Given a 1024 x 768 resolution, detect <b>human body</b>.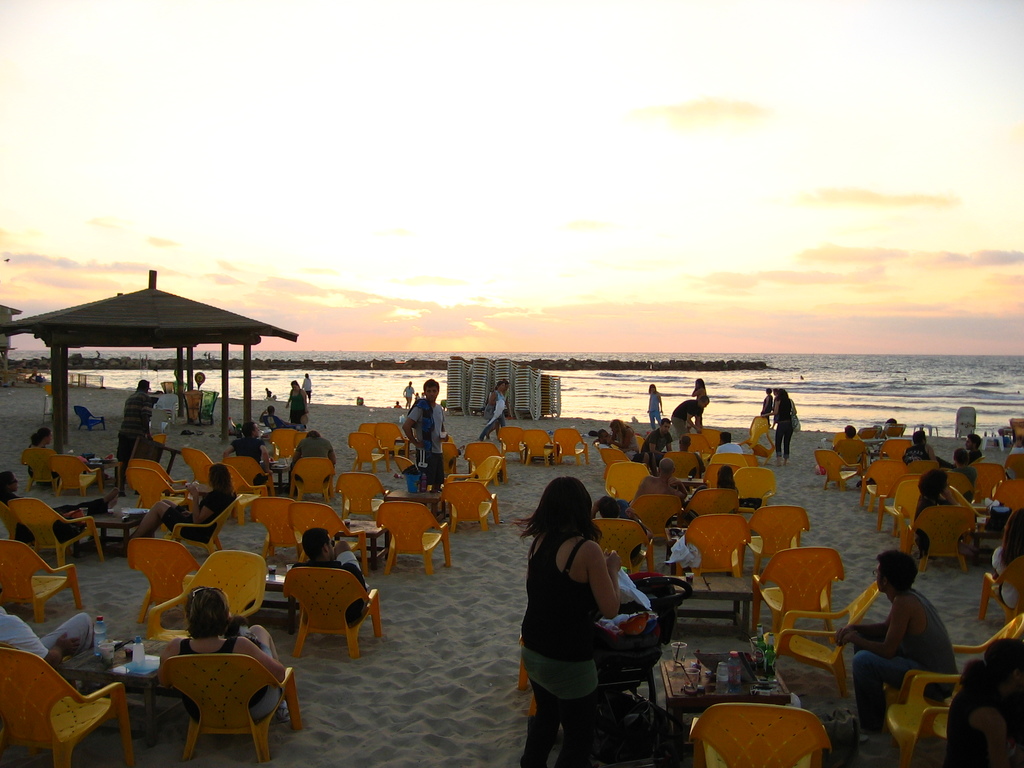
(404,404,451,492).
